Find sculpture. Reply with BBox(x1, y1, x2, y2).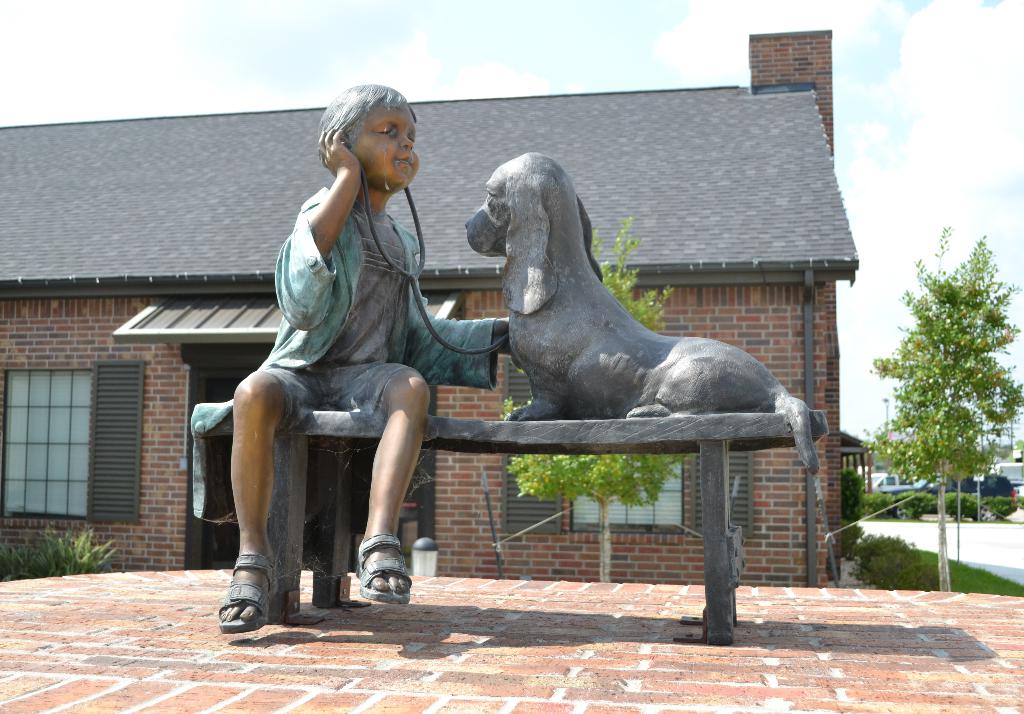
BBox(215, 79, 515, 635).
